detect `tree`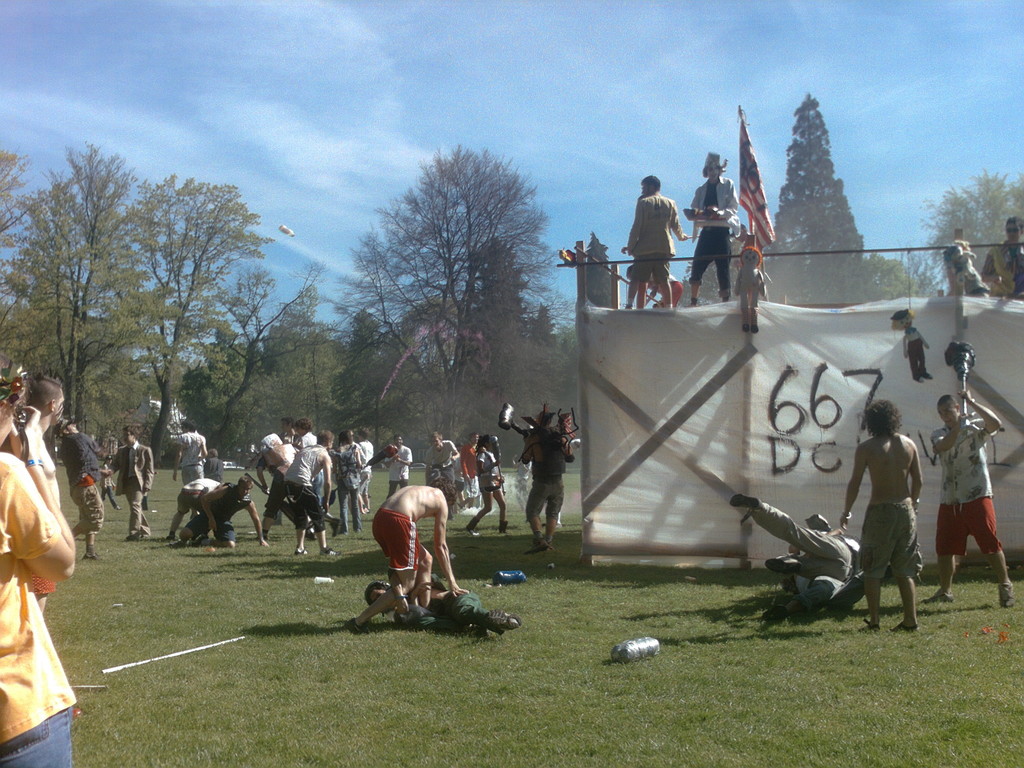
{"left": 932, "top": 163, "right": 1023, "bottom": 300}
